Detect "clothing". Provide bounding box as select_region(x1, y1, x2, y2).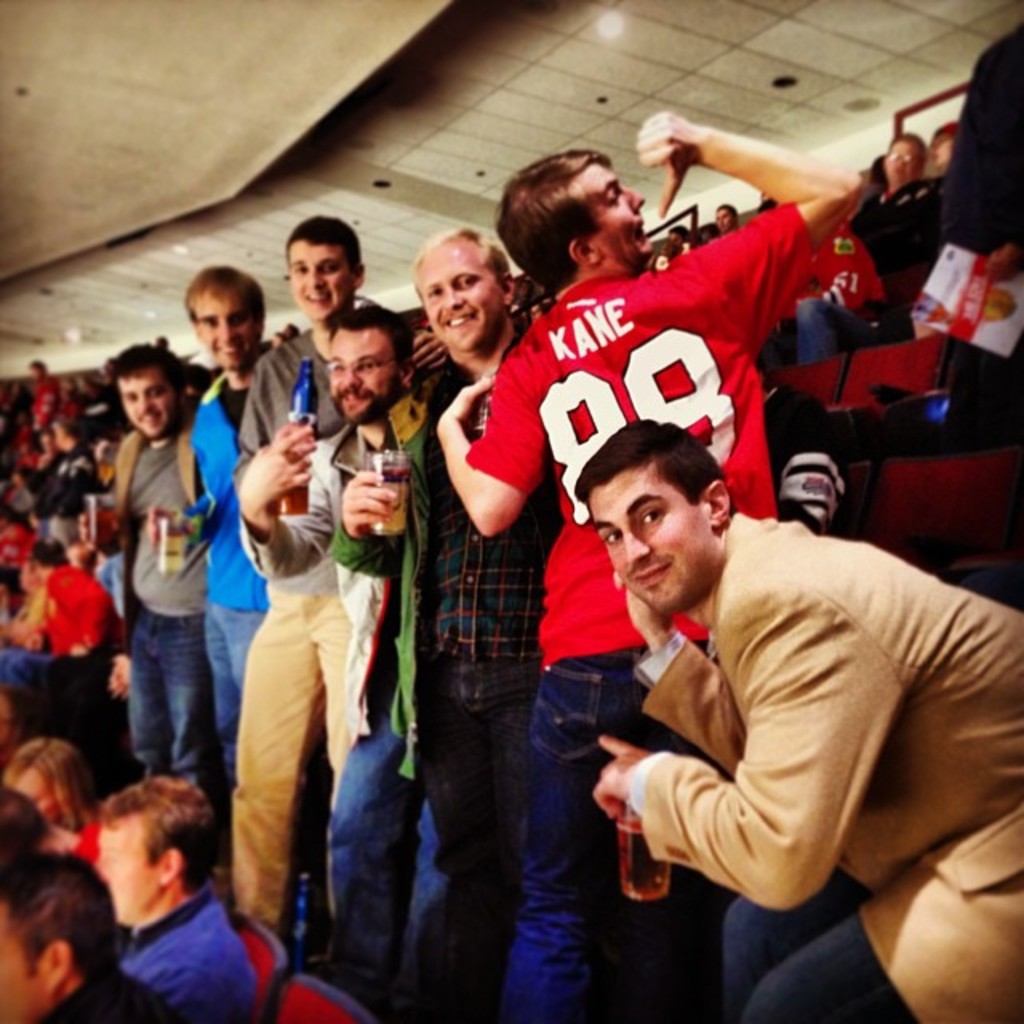
select_region(237, 326, 354, 931).
